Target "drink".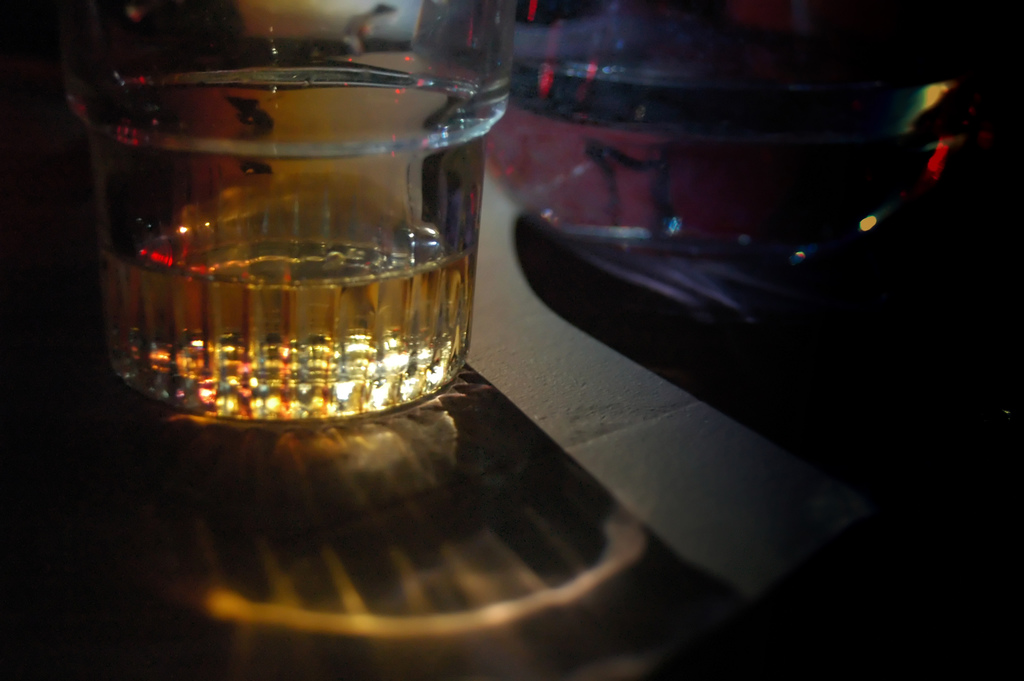
Target region: box=[474, 62, 828, 239].
